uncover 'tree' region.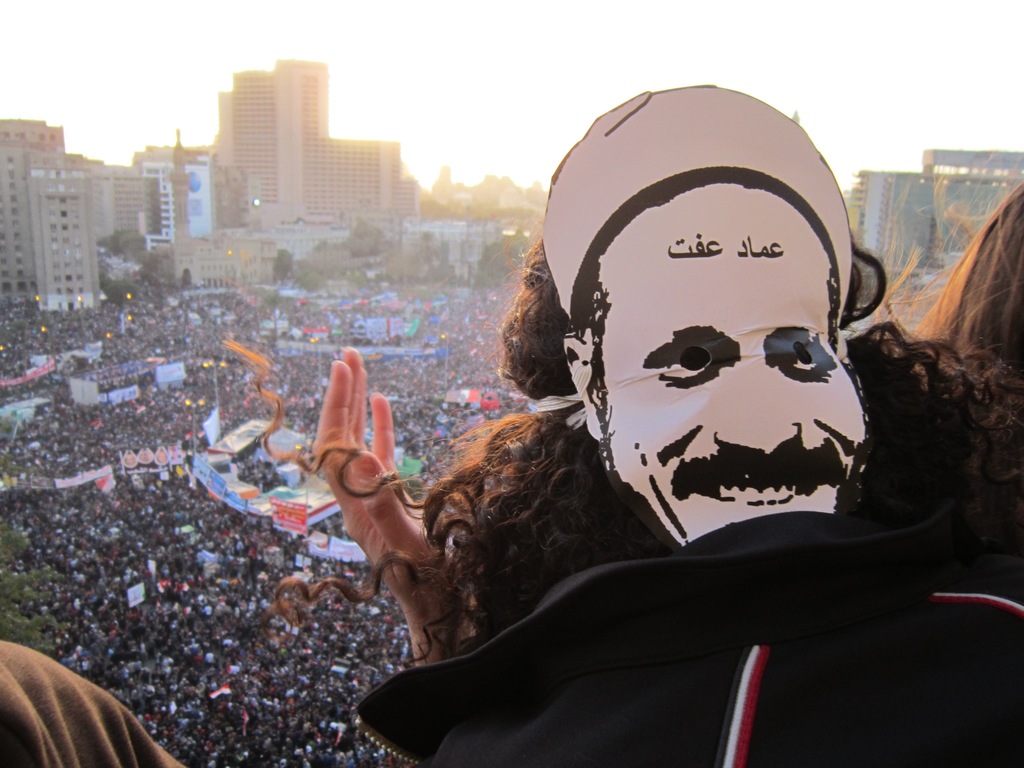
Uncovered: {"x1": 332, "y1": 220, "x2": 376, "y2": 260}.
